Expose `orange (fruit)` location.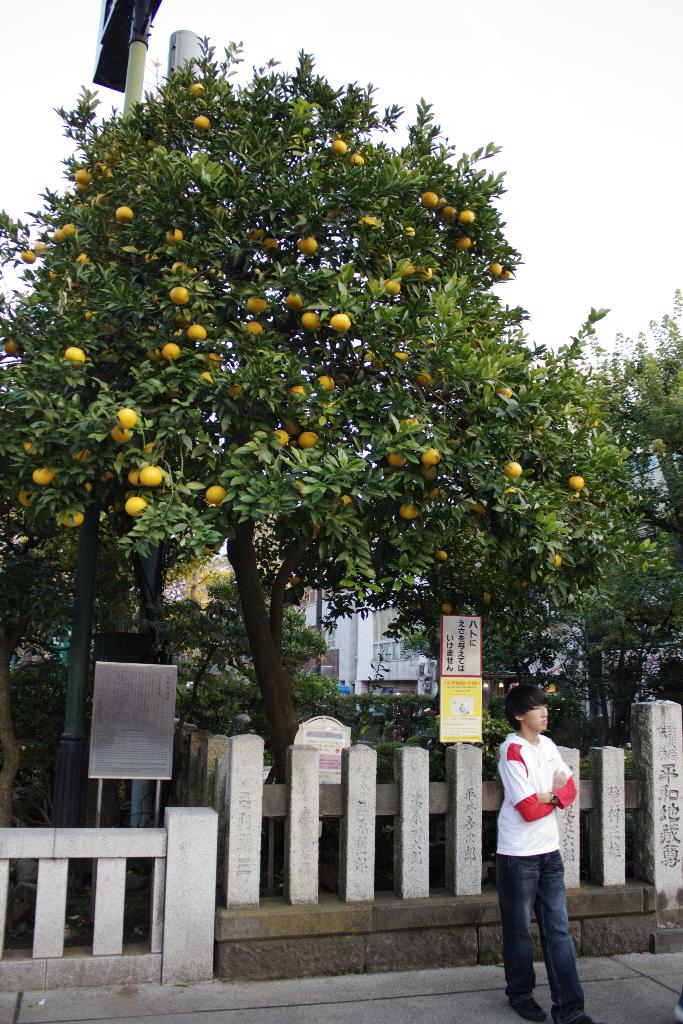
Exposed at bbox=[310, 369, 336, 393].
